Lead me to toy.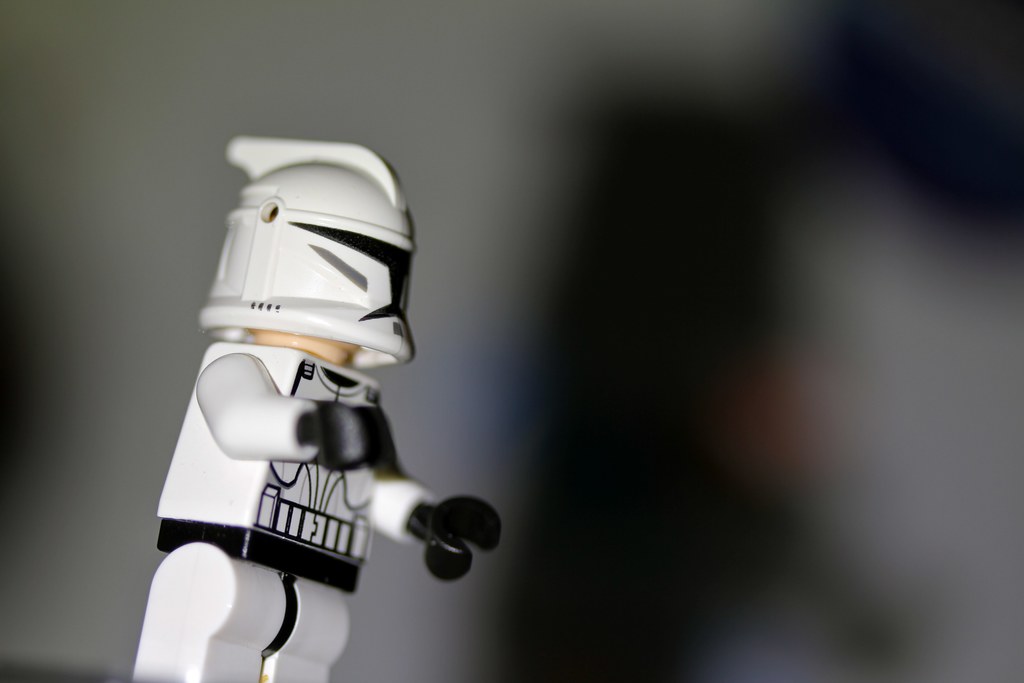
Lead to rect(137, 138, 504, 682).
